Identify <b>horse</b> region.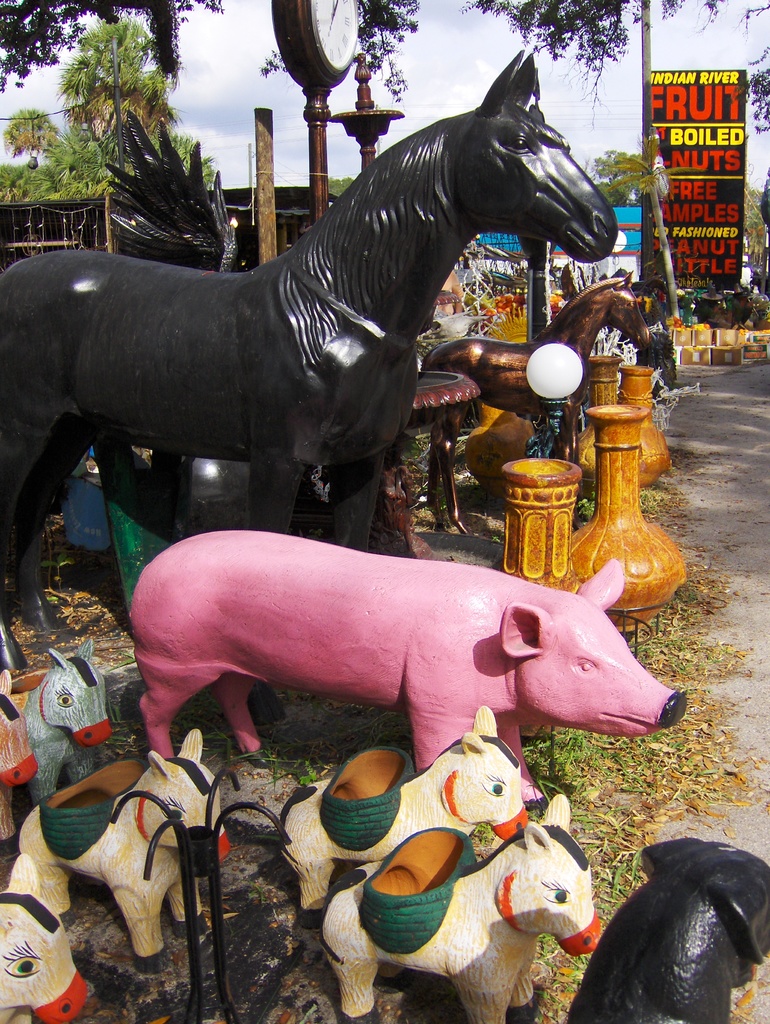
Region: box(279, 706, 531, 934).
